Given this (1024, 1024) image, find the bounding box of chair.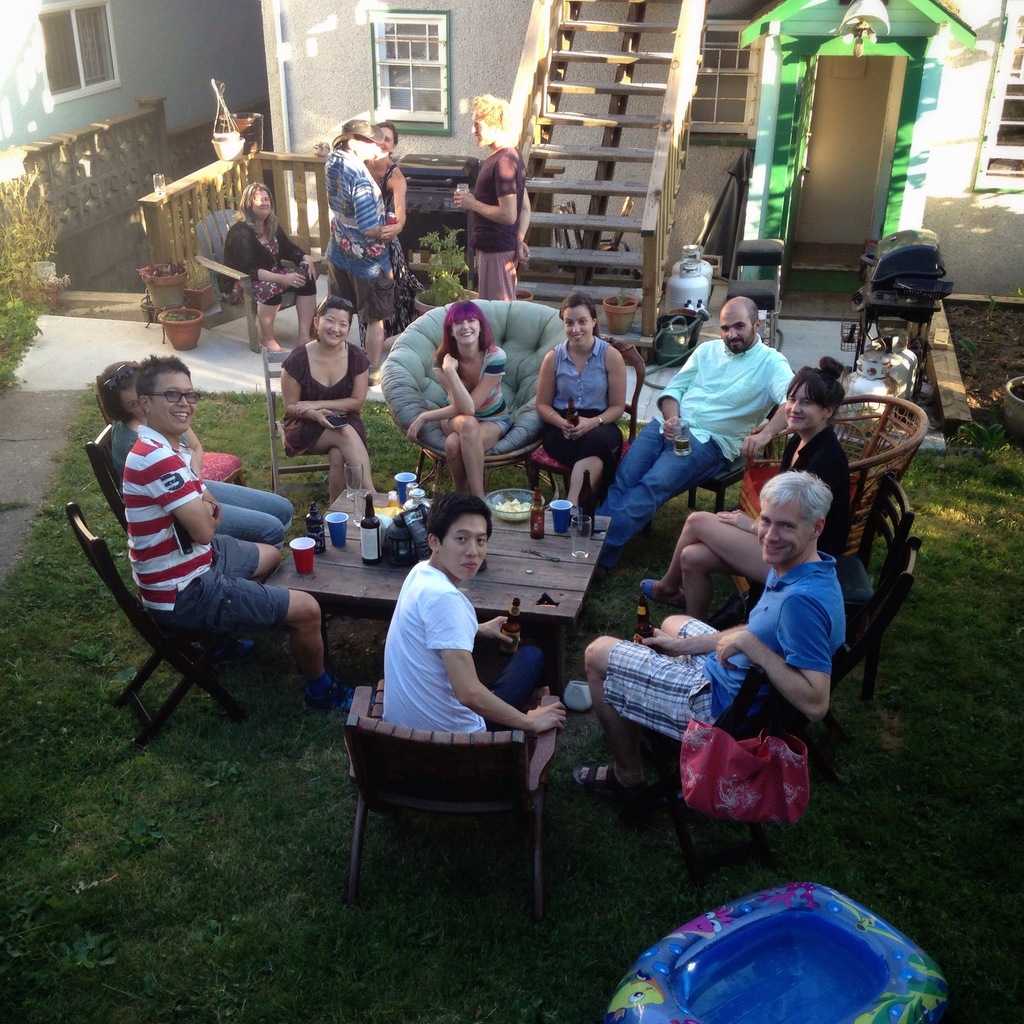
{"x1": 260, "y1": 345, "x2": 330, "y2": 500}.
